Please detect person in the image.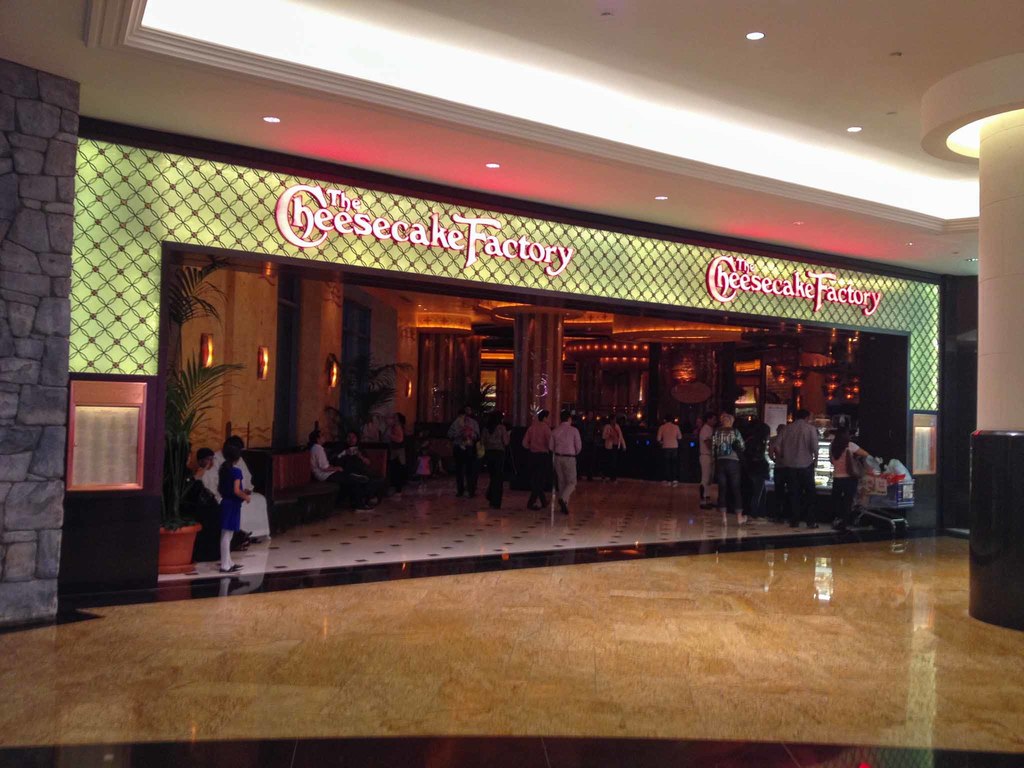
[829,419,861,524].
